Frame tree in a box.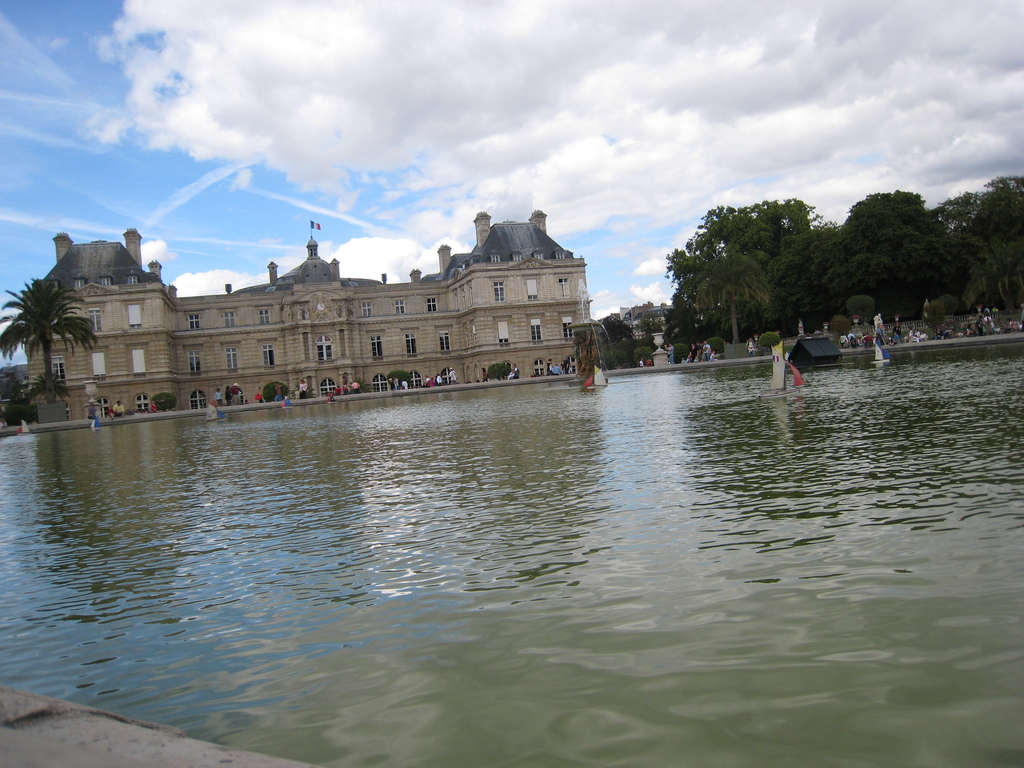
[694, 252, 765, 342].
